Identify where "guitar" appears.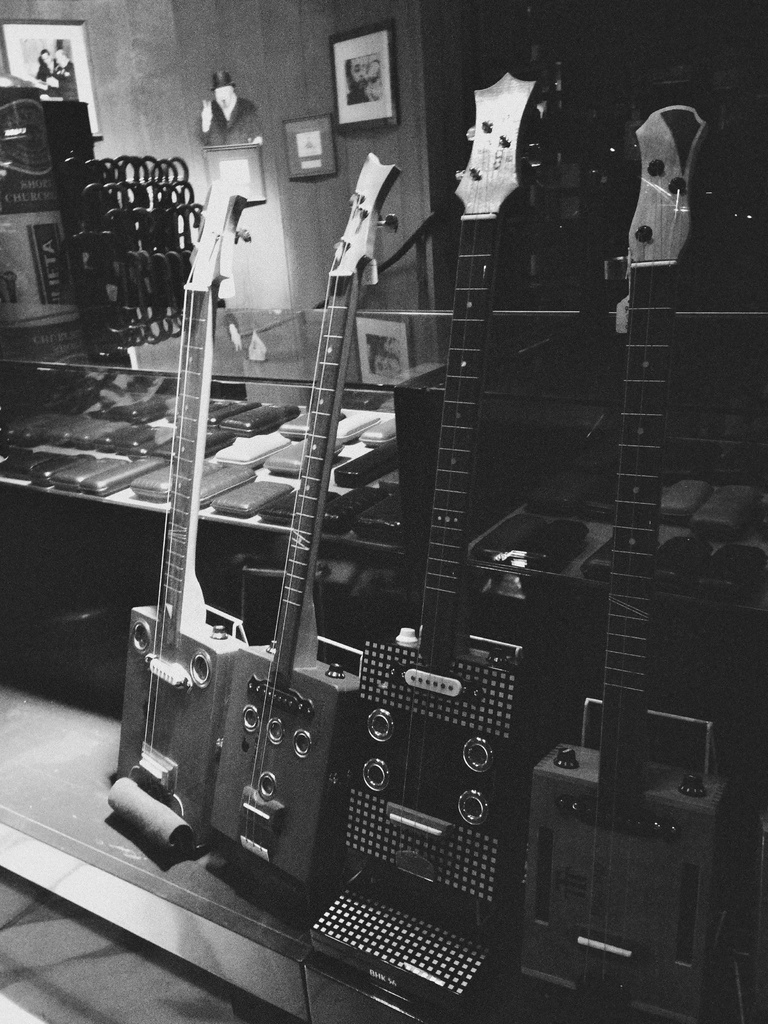
Appears at (115,160,234,834).
